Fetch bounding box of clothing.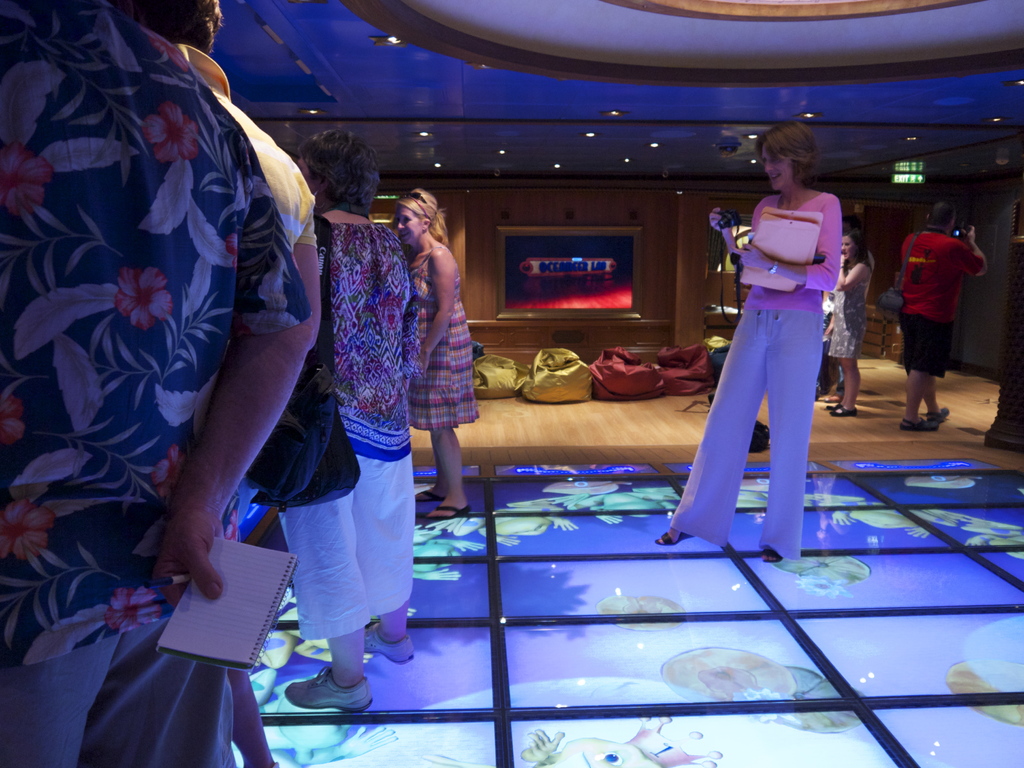
Bbox: 822,266,865,359.
